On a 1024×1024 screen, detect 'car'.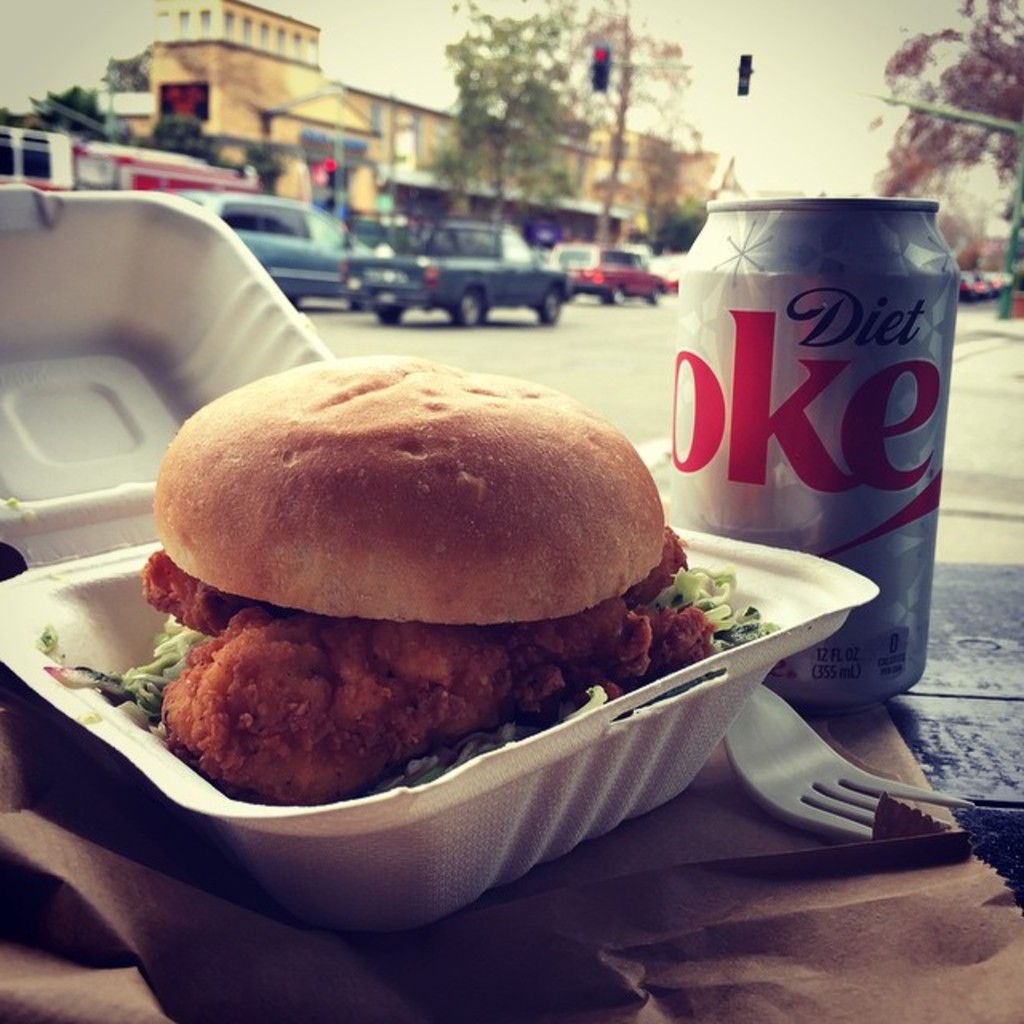
341:214:576:326.
